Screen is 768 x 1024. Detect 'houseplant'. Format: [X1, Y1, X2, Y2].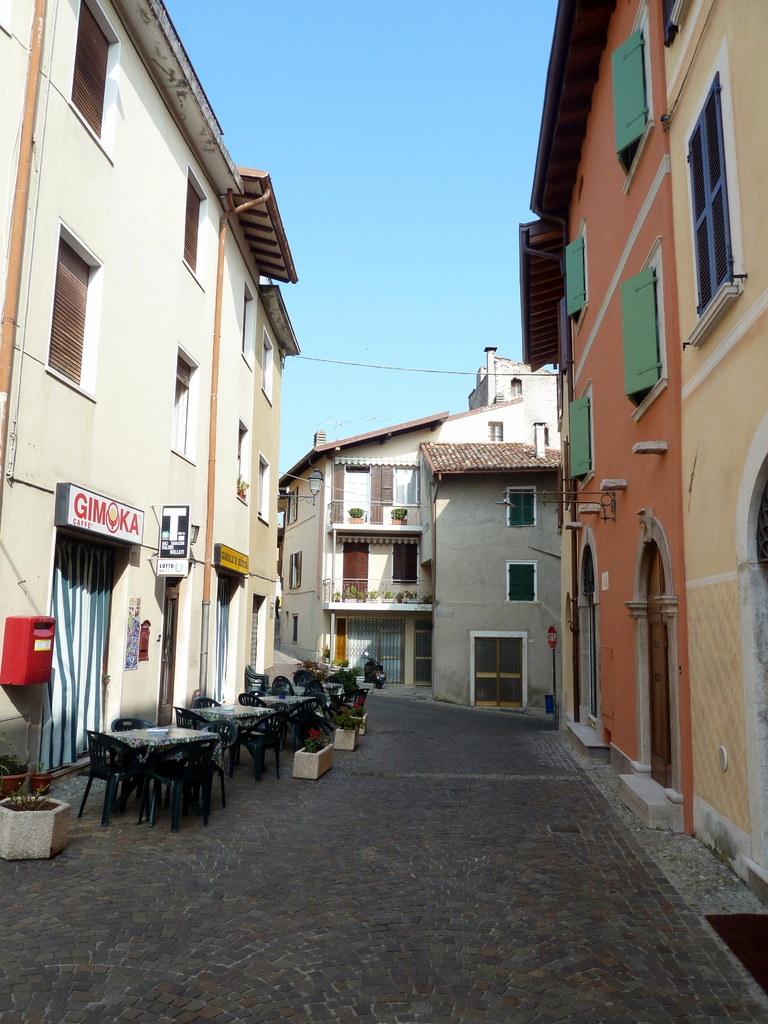
[345, 700, 367, 735].
